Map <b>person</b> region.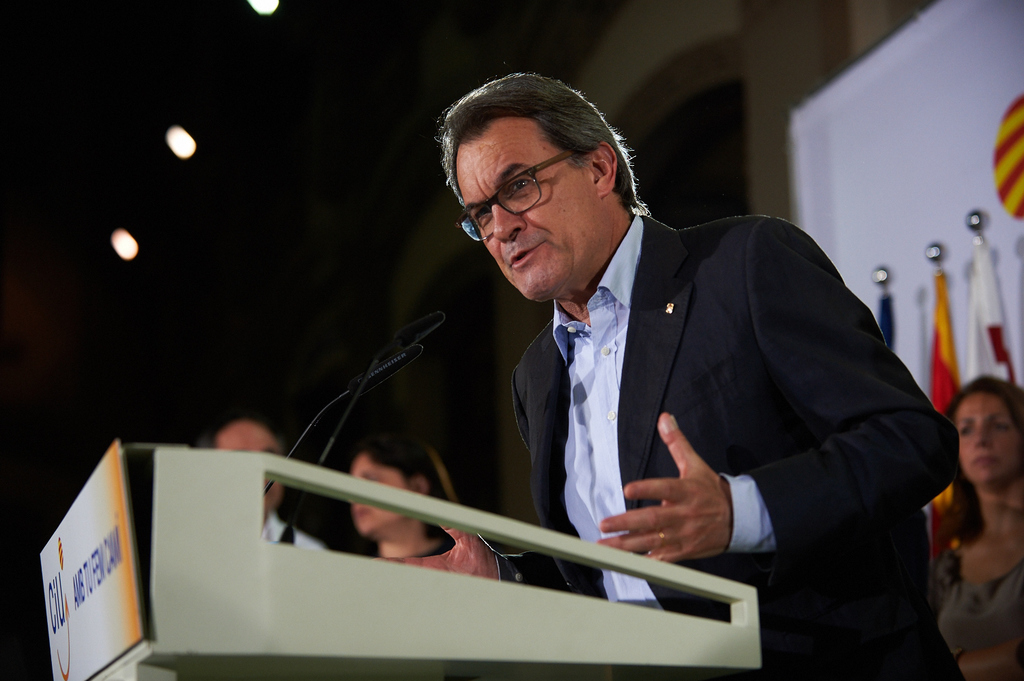
Mapped to 202, 416, 341, 556.
